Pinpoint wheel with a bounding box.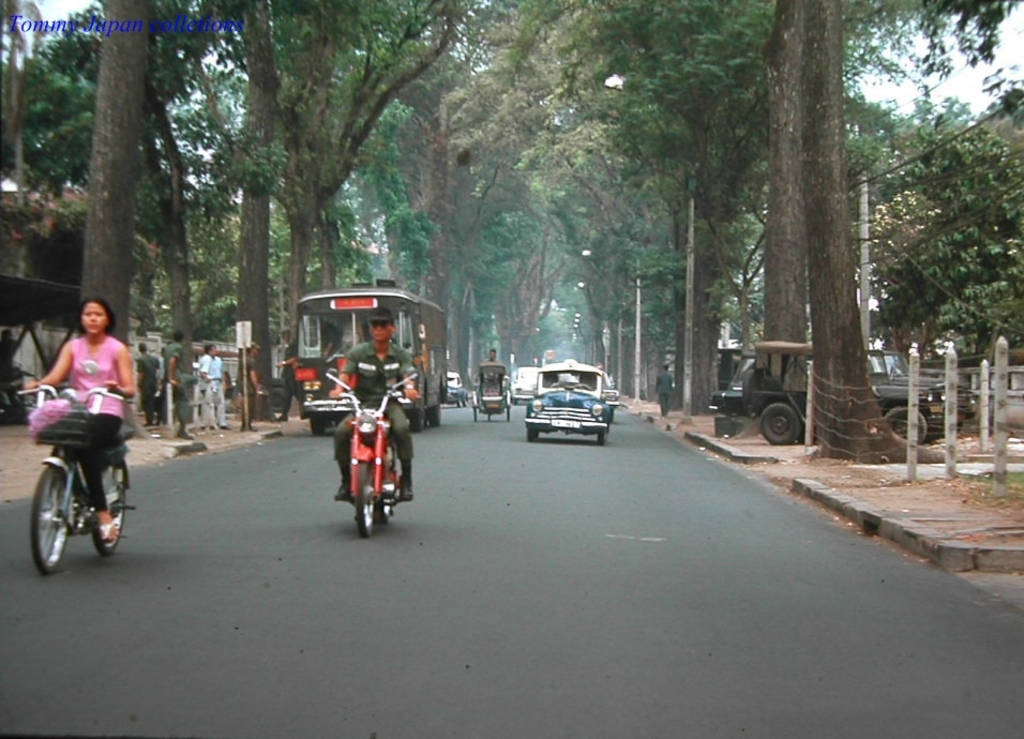
(25, 459, 84, 570).
